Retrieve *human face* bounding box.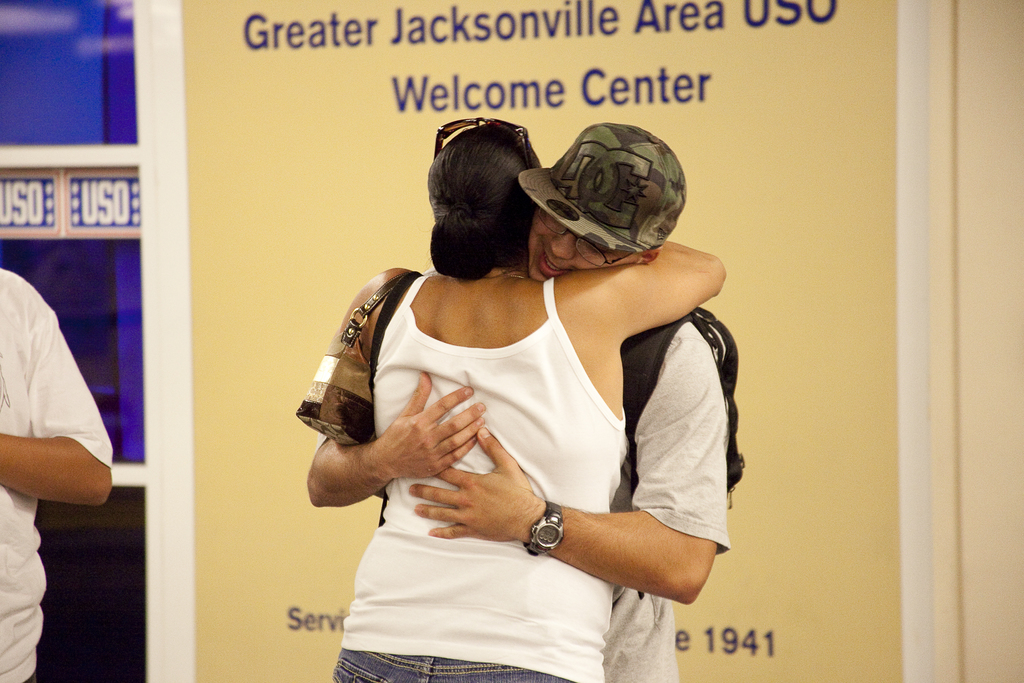
Bounding box: left=524, top=204, right=641, bottom=284.
